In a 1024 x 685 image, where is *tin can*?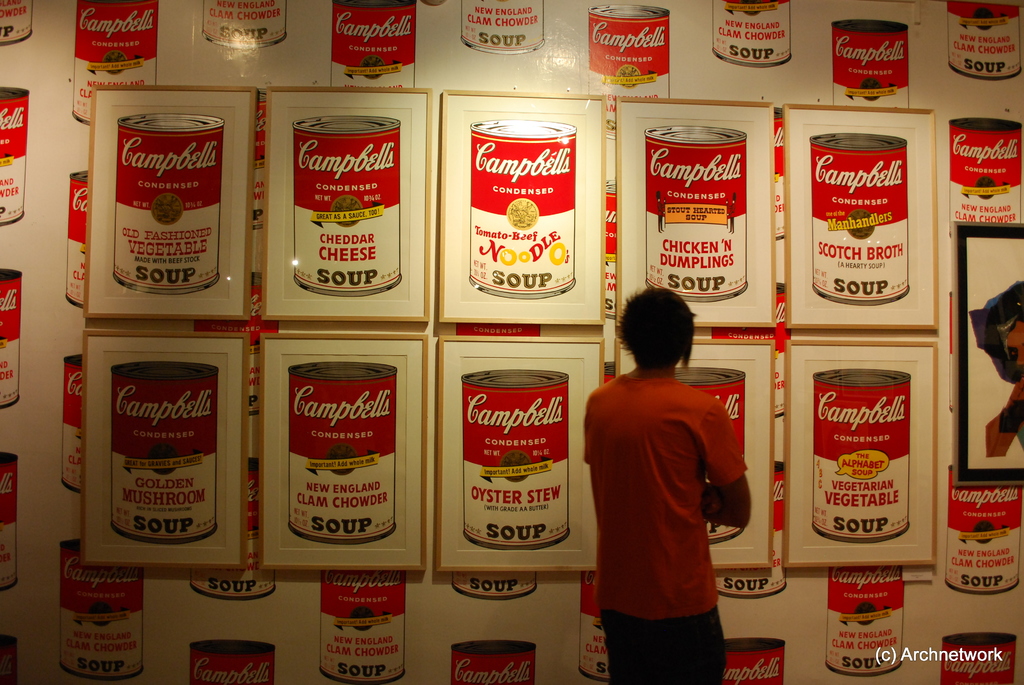
<bbox>464, 363, 569, 549</bbox>.
